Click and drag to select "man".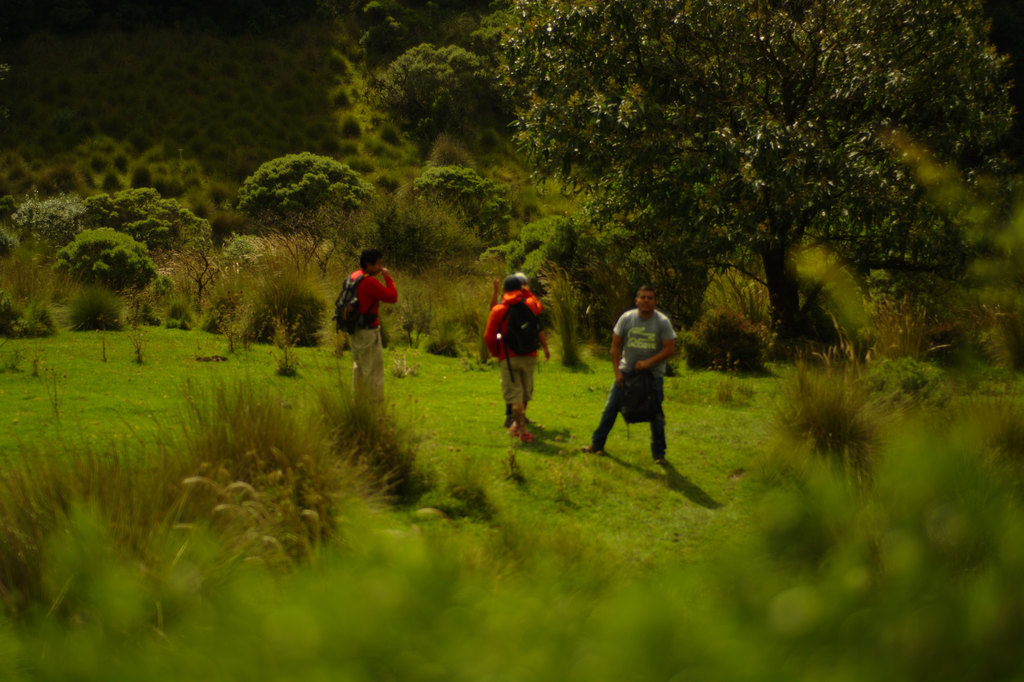
Selection: pyautogui.locateOnScreen(326, 247, 400, 417).
